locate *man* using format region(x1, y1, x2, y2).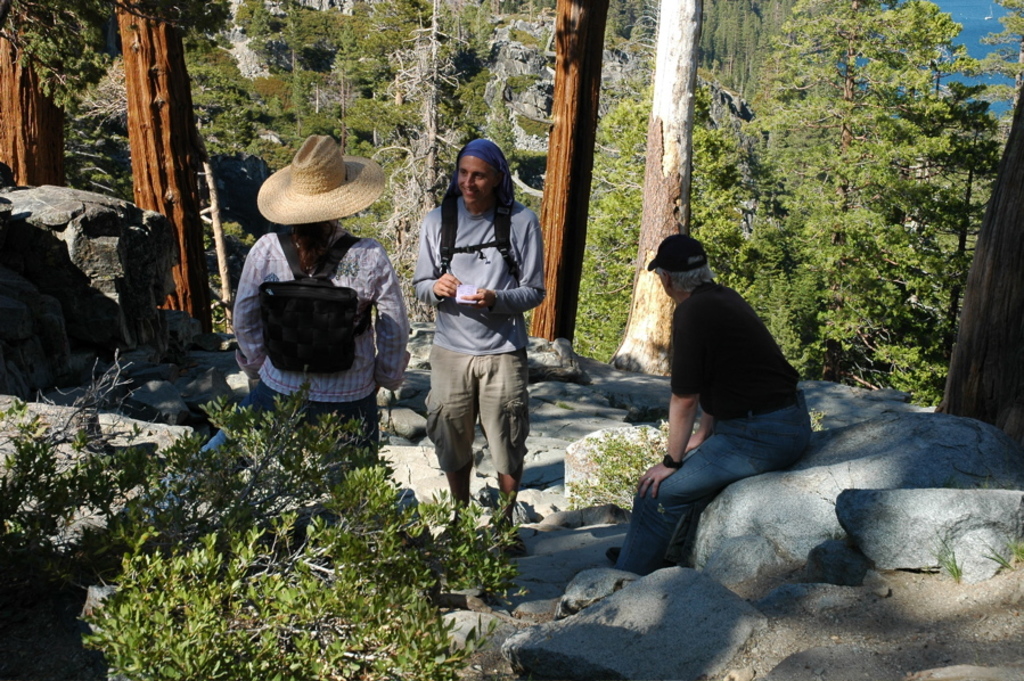
region(628, 229, 845, 592).
